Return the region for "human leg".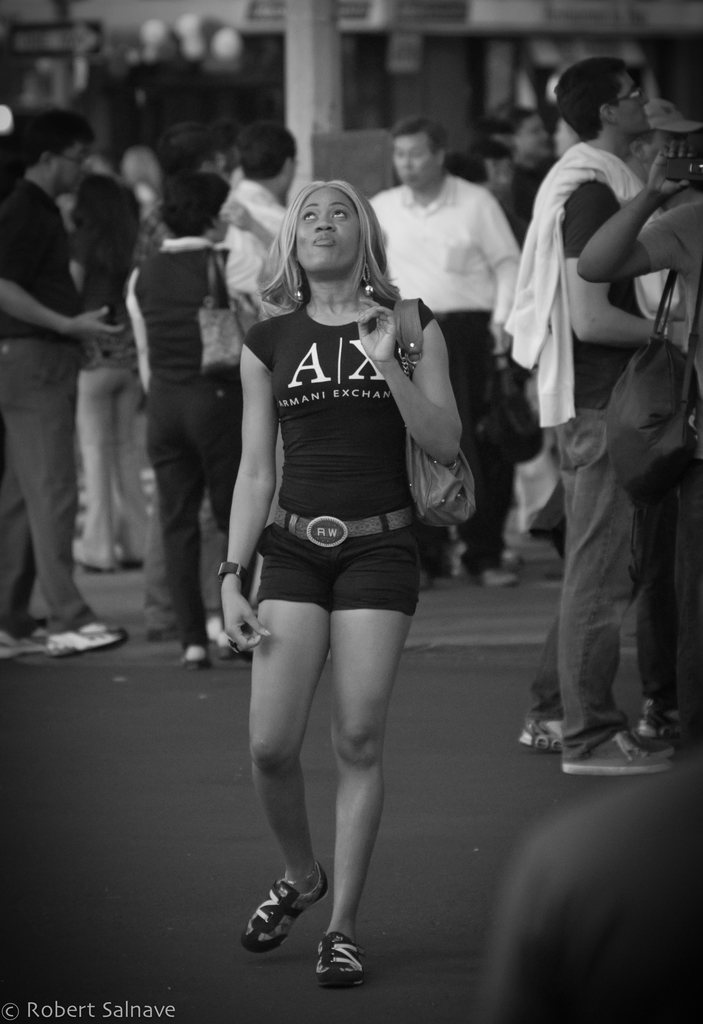
bbox=[154, 379, 206, 675].
